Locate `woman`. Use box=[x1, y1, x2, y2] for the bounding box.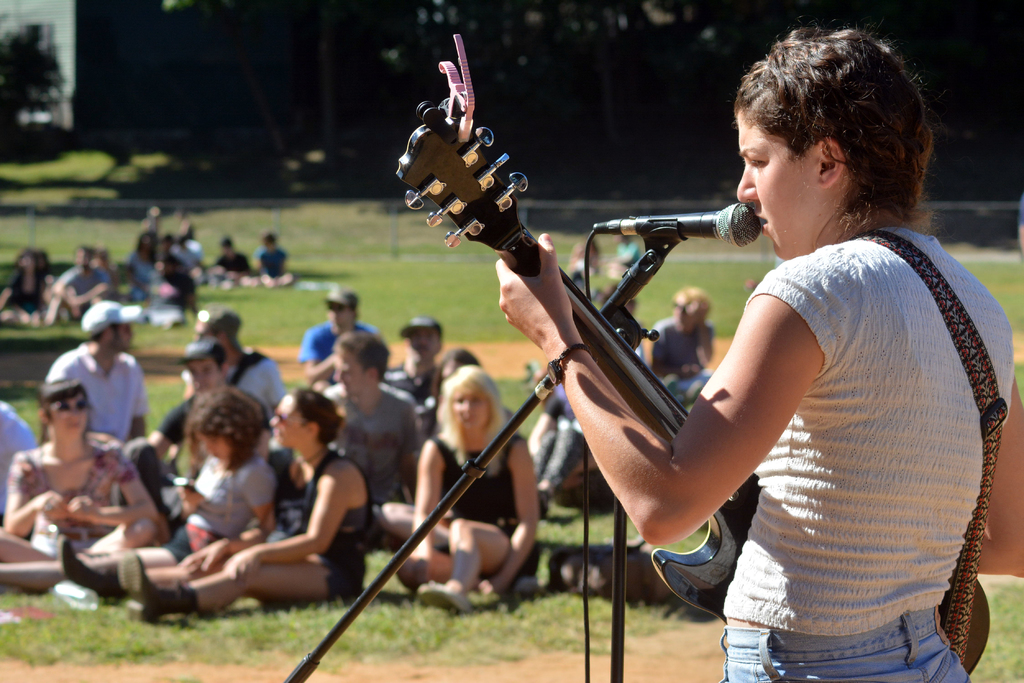
box=[500, 34, 1023, 682].
